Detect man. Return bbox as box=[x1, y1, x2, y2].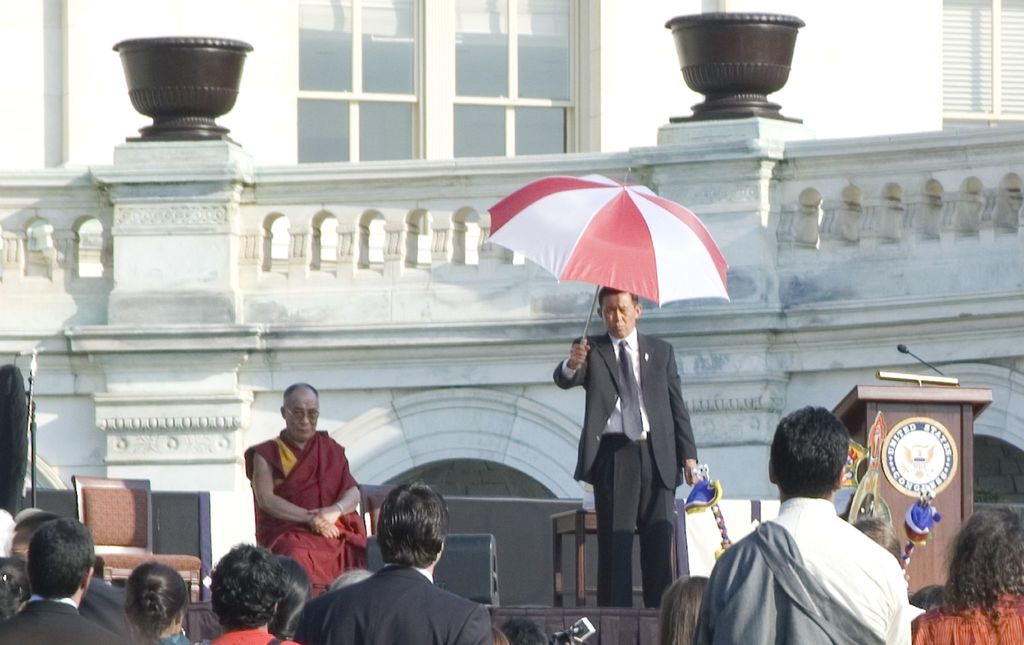
box=[550, 288, 697, 605].
